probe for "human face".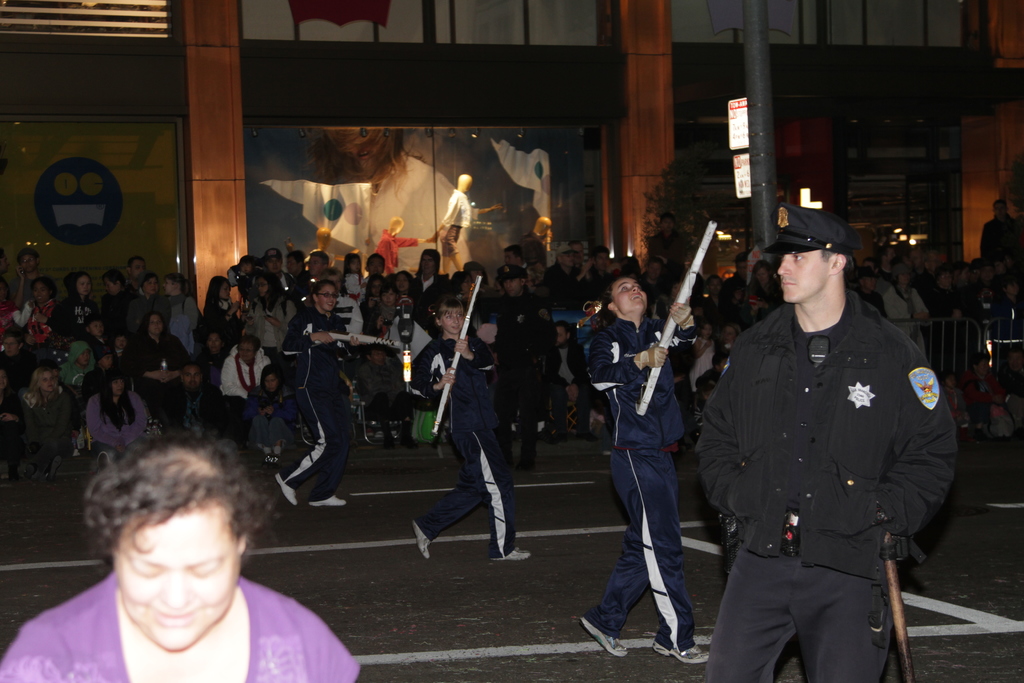
Probe result: 502/274/529/292.
